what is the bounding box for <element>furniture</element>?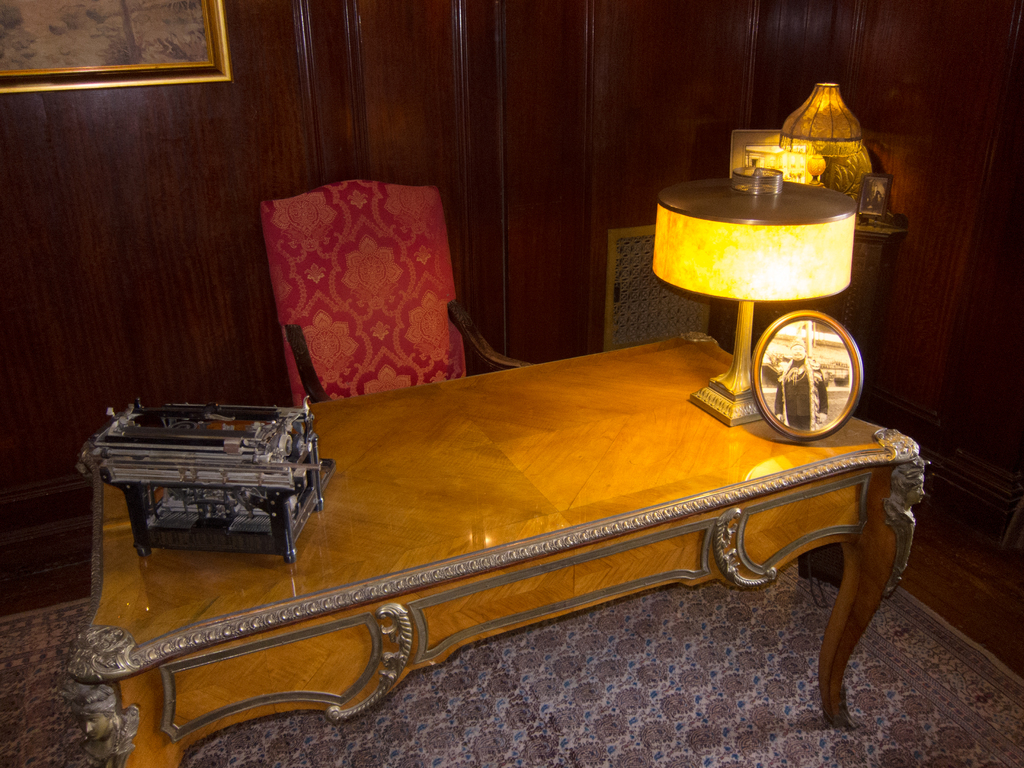
{"x1": 257, "y1": 179, "x2": 532, "y2": 404}.
